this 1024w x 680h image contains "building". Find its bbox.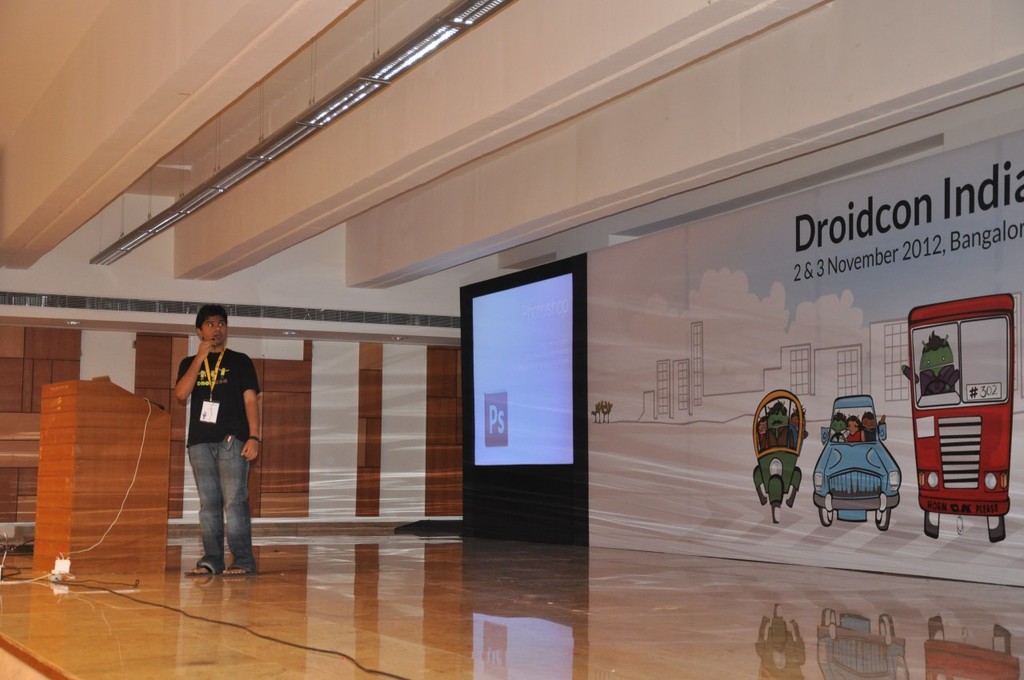
bbox=[4, 0, 1023, 679].
